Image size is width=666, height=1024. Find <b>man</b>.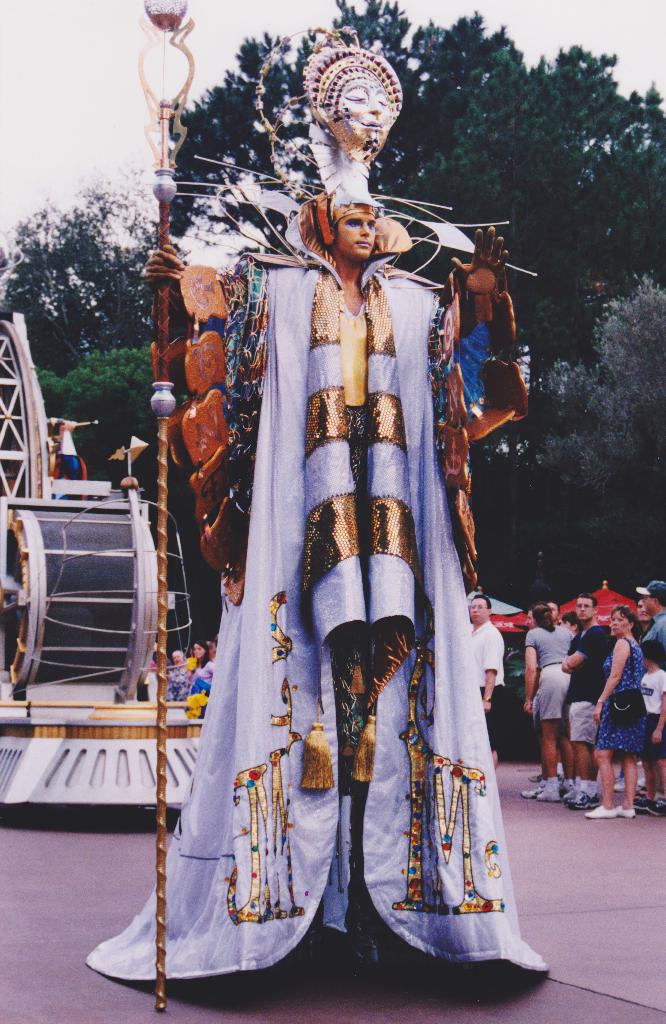
box=[560, 596, 609, 806].
